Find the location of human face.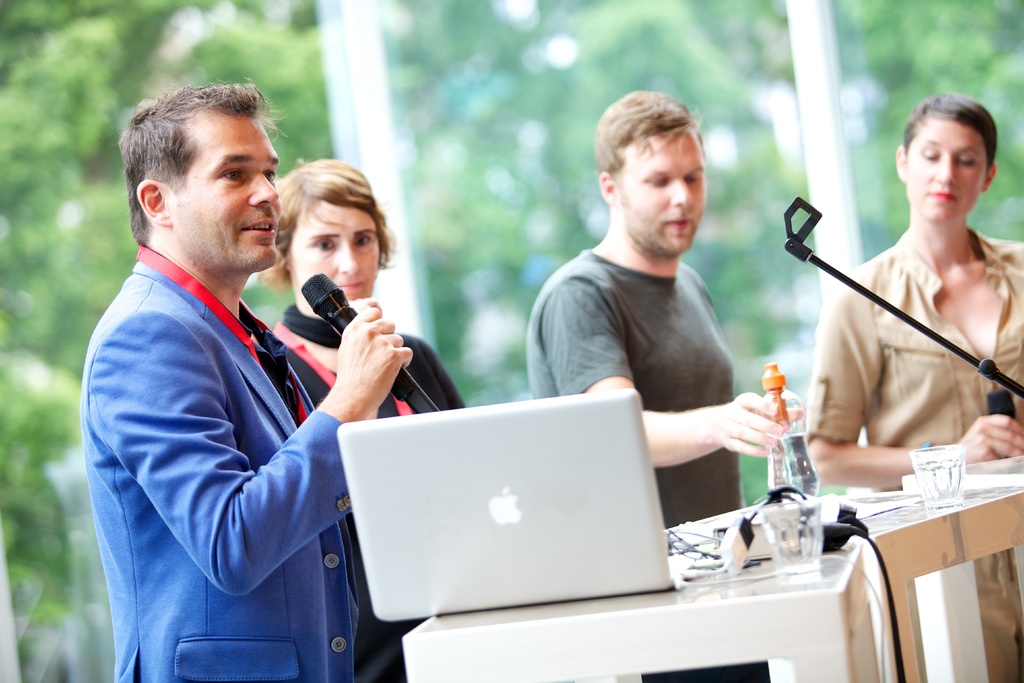
Location: (294,199,384,304).
